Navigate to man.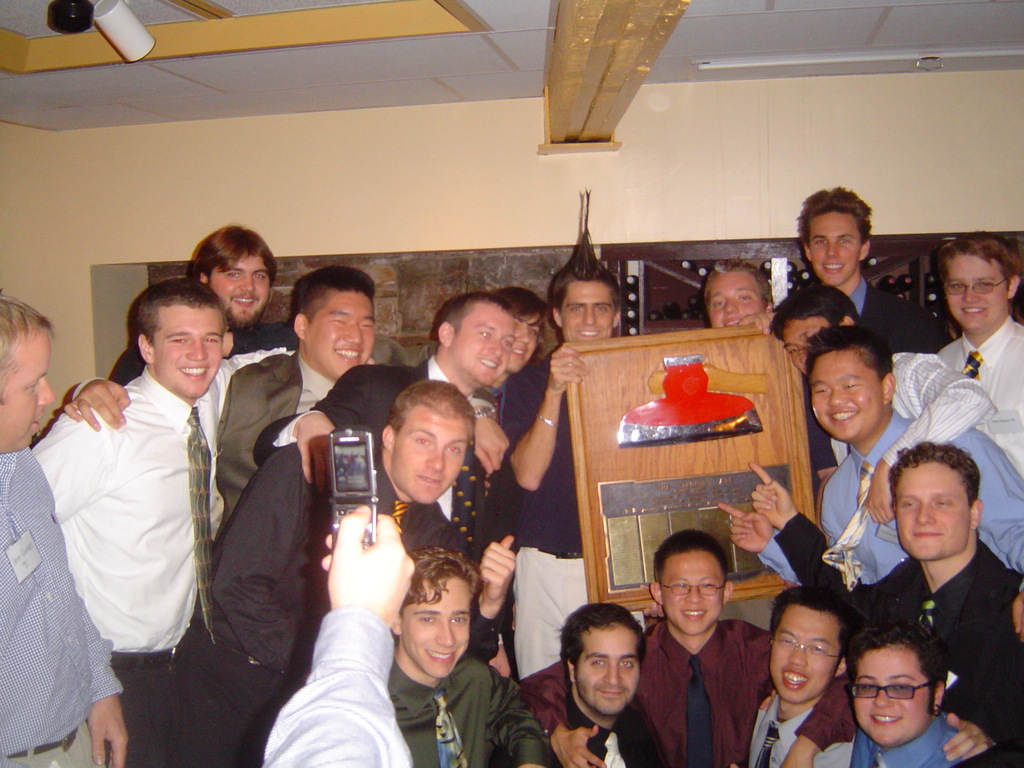
Navigation target: [753,588,991,767].
